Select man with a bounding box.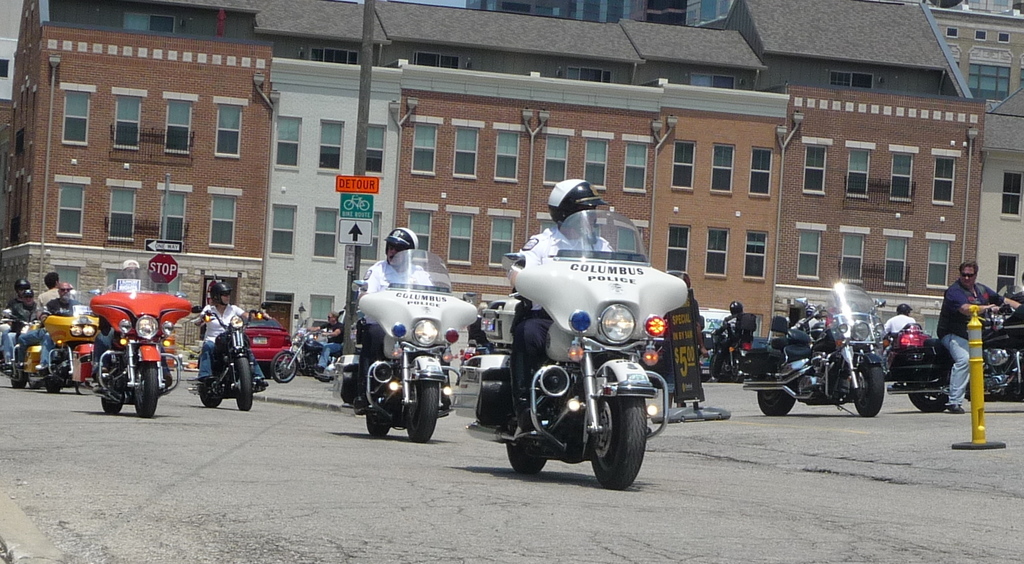
bbox(932, 245, 1007, 413).
